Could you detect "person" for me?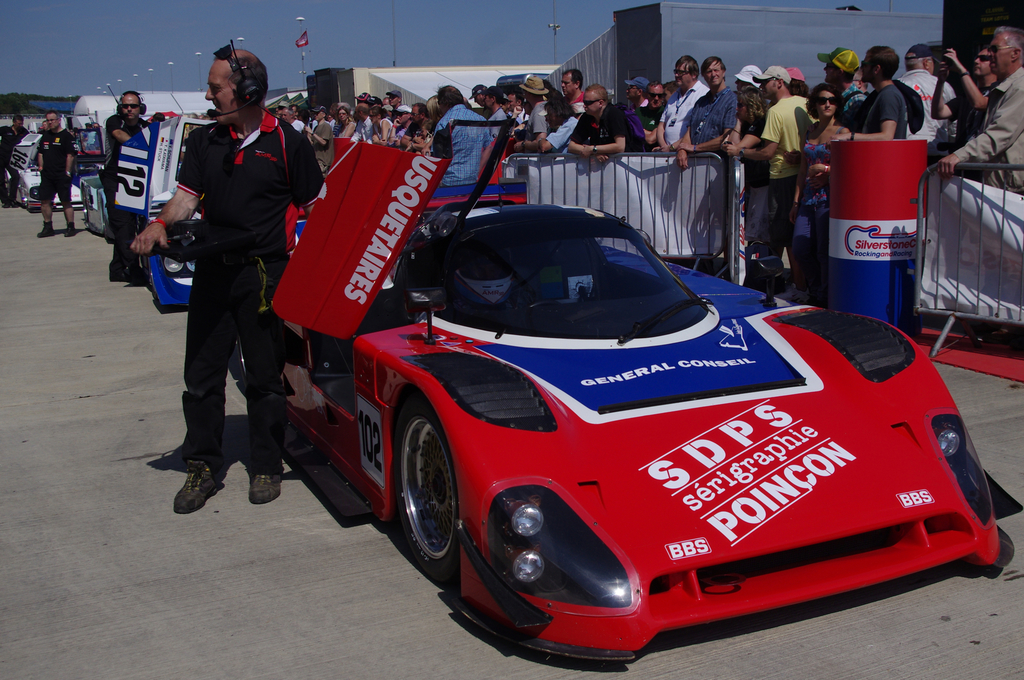
Detection result: locate(561, 67, 582, 114).
